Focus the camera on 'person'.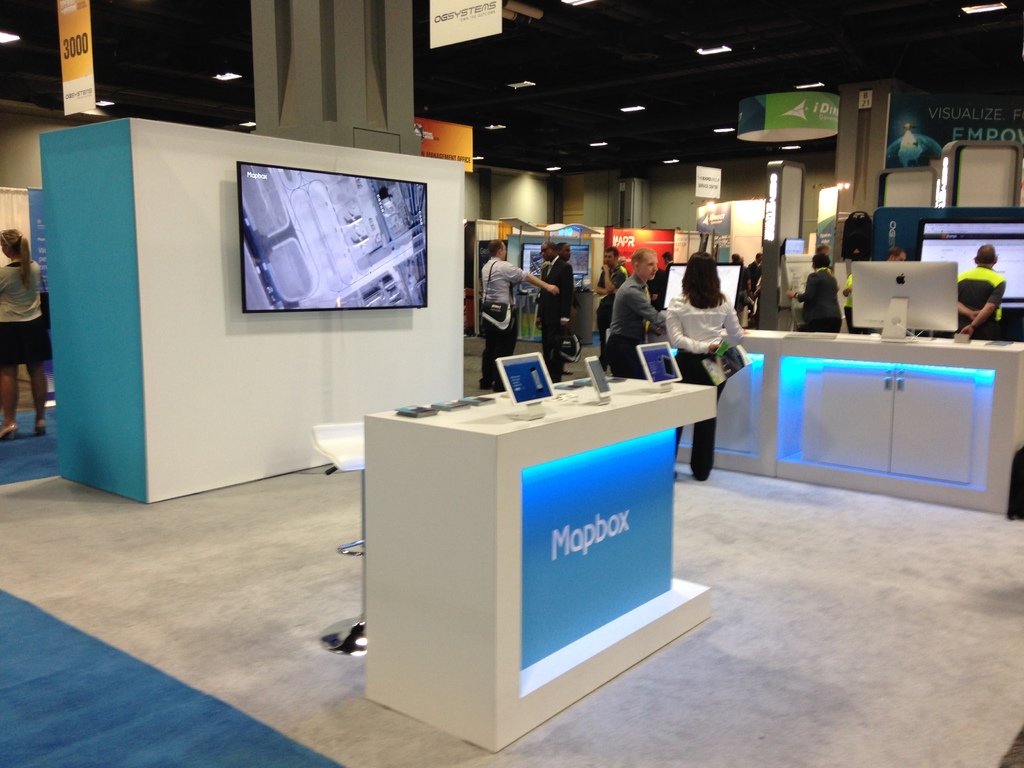
Focus region: 481/241/562/388.
